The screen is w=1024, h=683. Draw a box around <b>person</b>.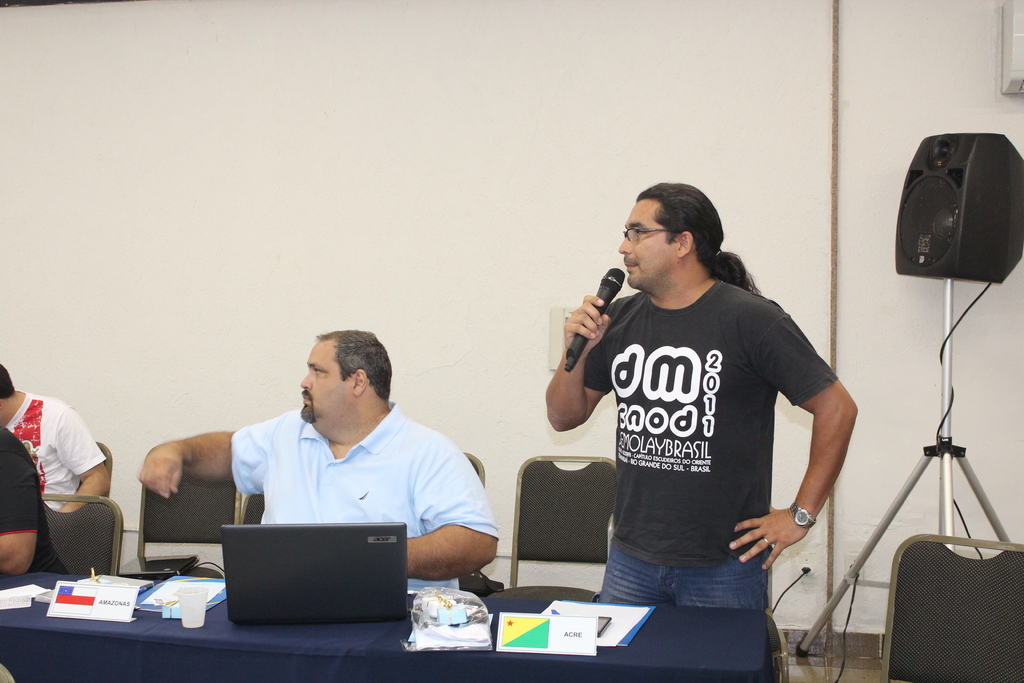
locate(545, 181, 859, 614).
